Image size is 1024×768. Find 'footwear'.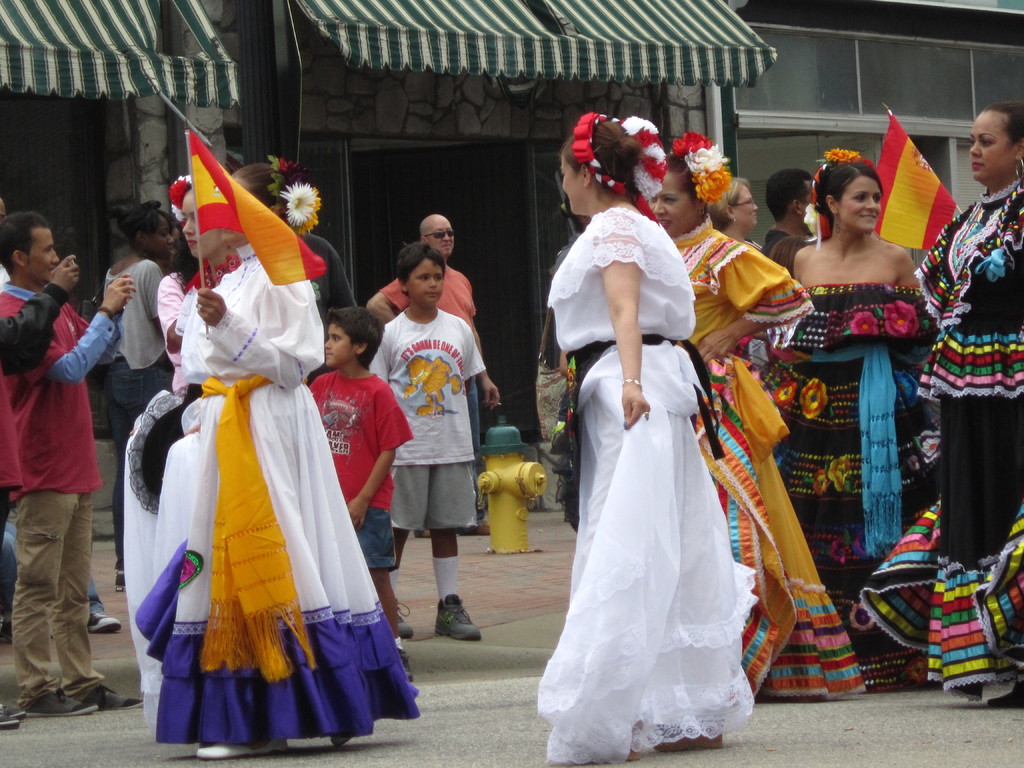
bbox=(399, 598, 415, 638).
